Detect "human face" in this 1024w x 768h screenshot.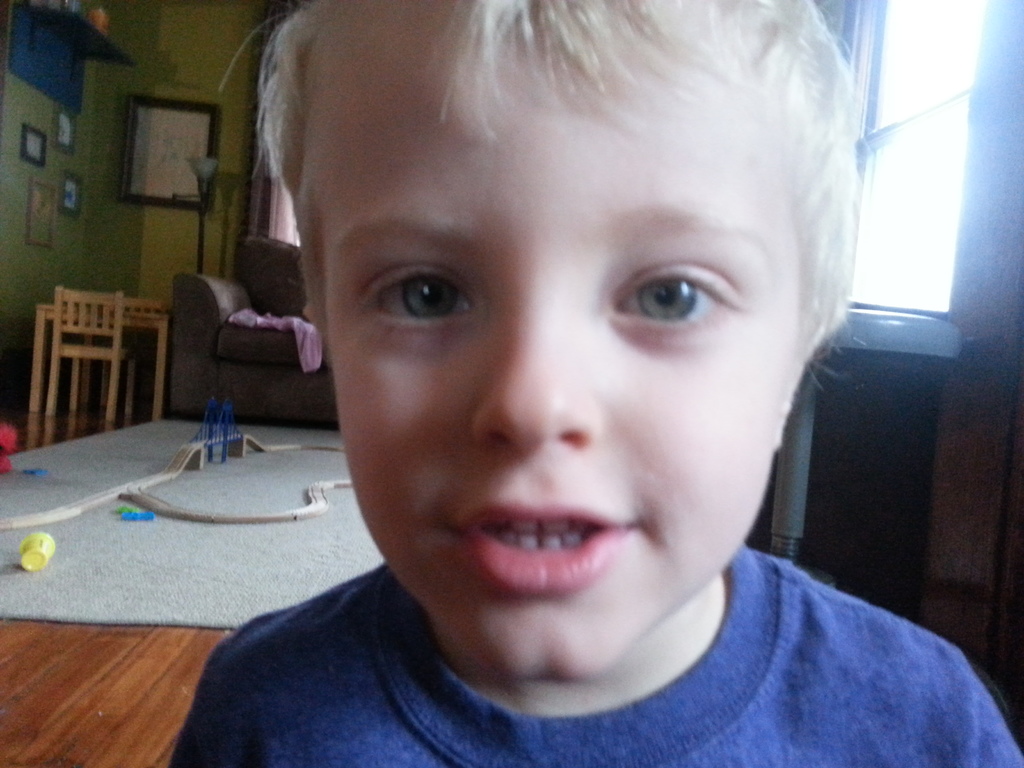
Detection: <region>310, 0, 799, 683</region>.
